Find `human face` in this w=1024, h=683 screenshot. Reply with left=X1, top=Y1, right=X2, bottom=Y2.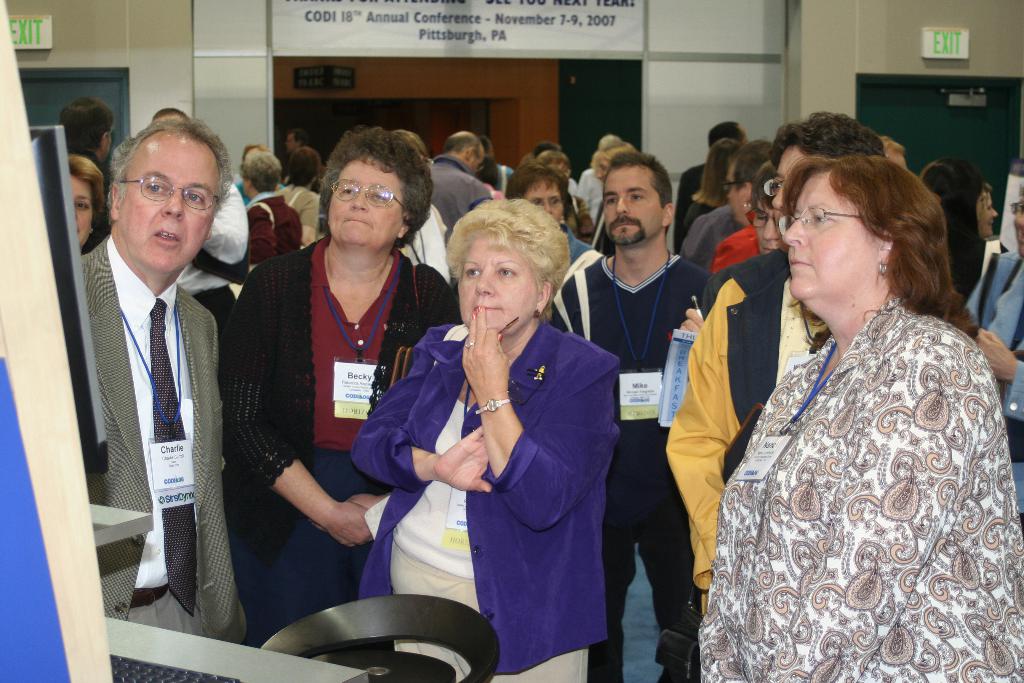
left=321, top=158, right=408, bottom=248.
